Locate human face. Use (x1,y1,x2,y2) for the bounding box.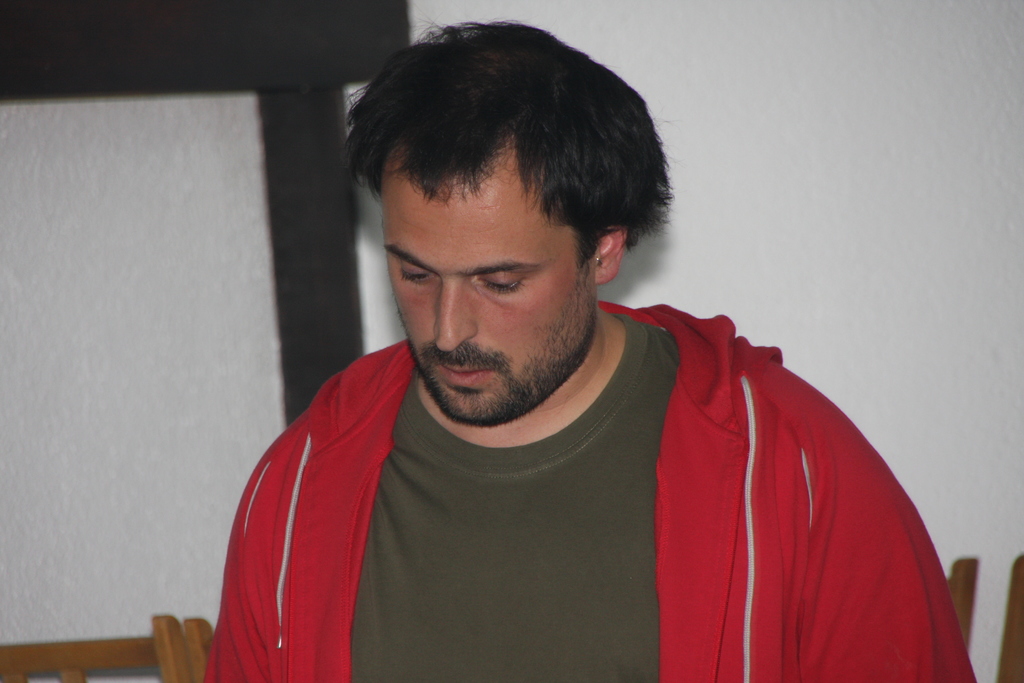
(383,176,585,420).
